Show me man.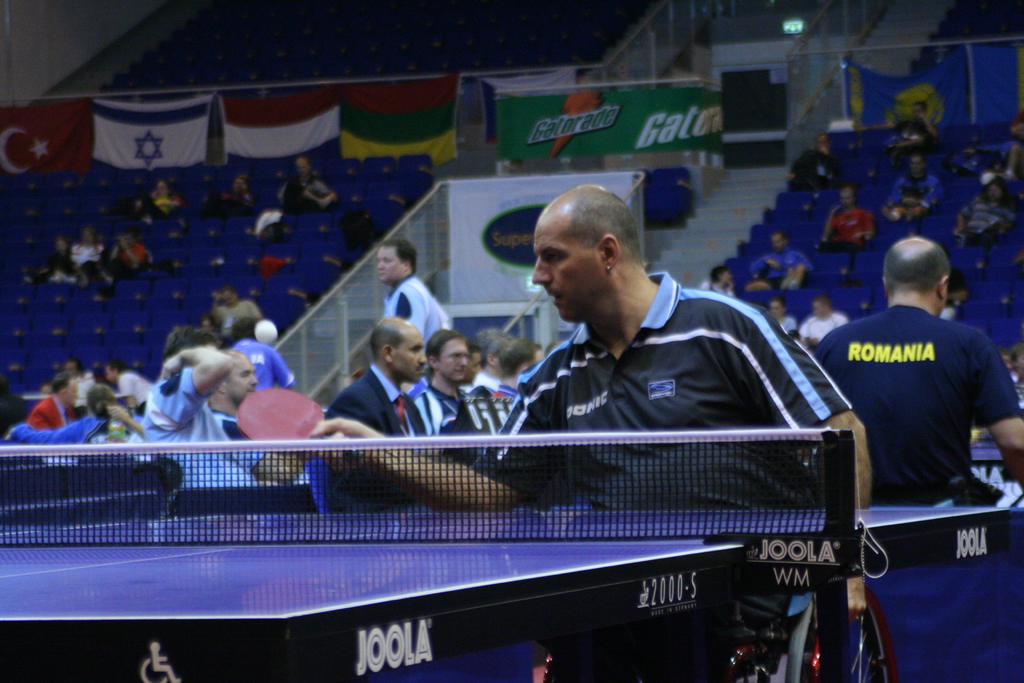
man is here: BBox(772, 232, 810, 272).
